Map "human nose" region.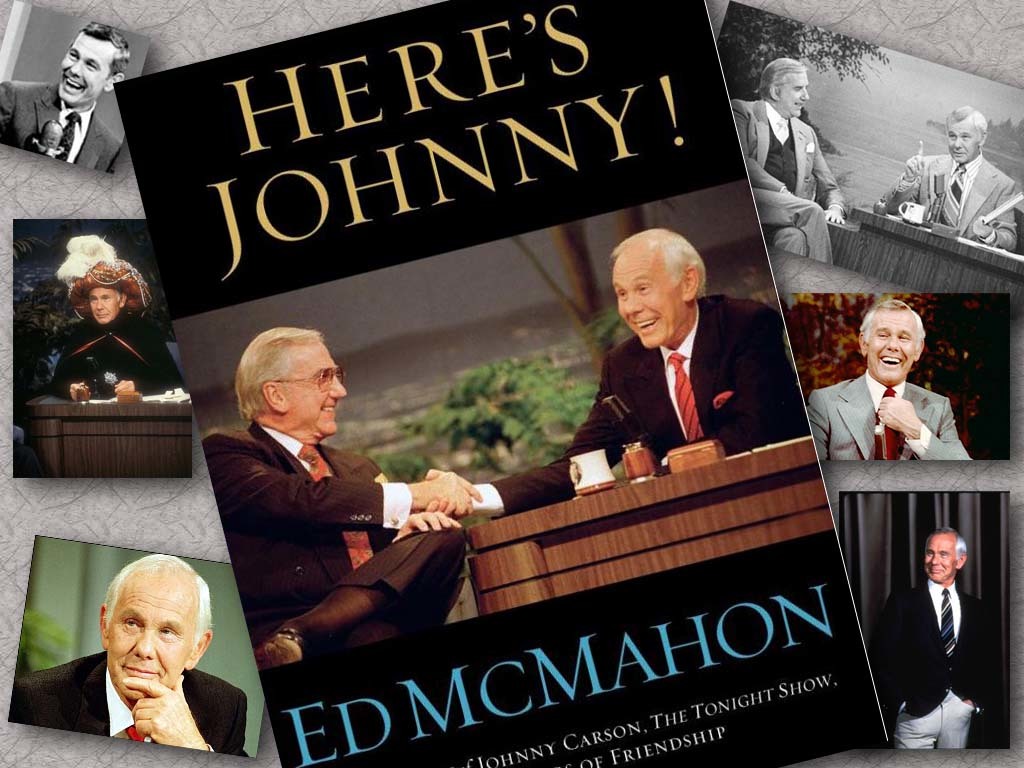
Mapped to x1=622, y1=294, x2=644, y2=317.
